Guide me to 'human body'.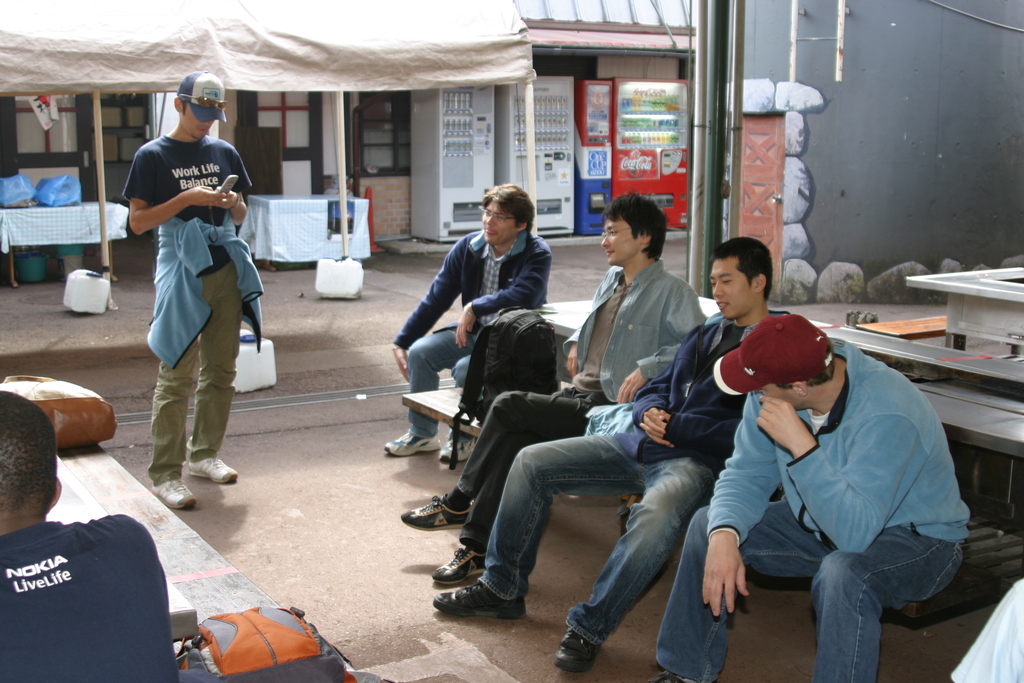
Guidance: x1=657 y1=334 x2=972 y2=682.
